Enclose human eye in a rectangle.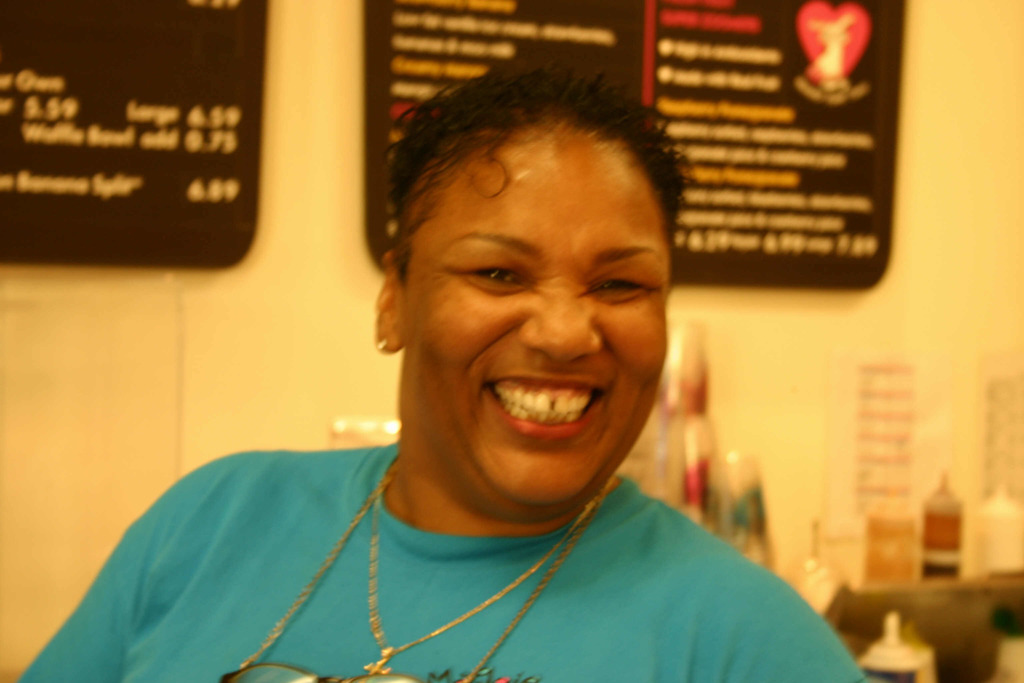
x1=446 y1=249 x2=545 y2=307.
